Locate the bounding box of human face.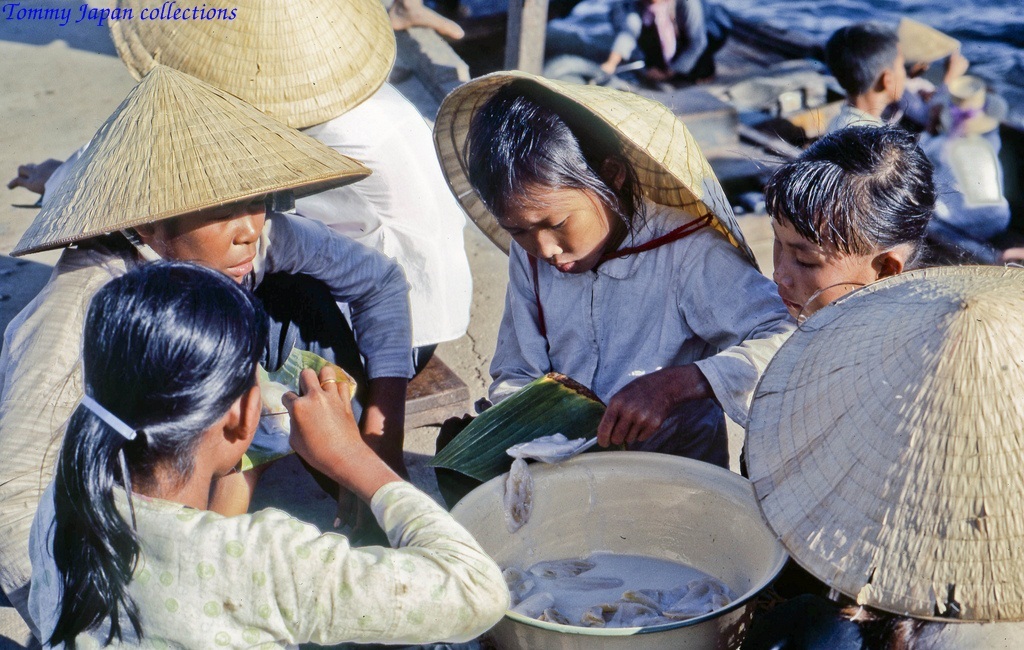
Bounding box: x1=150, y1=191, x2=264, y2=285.
